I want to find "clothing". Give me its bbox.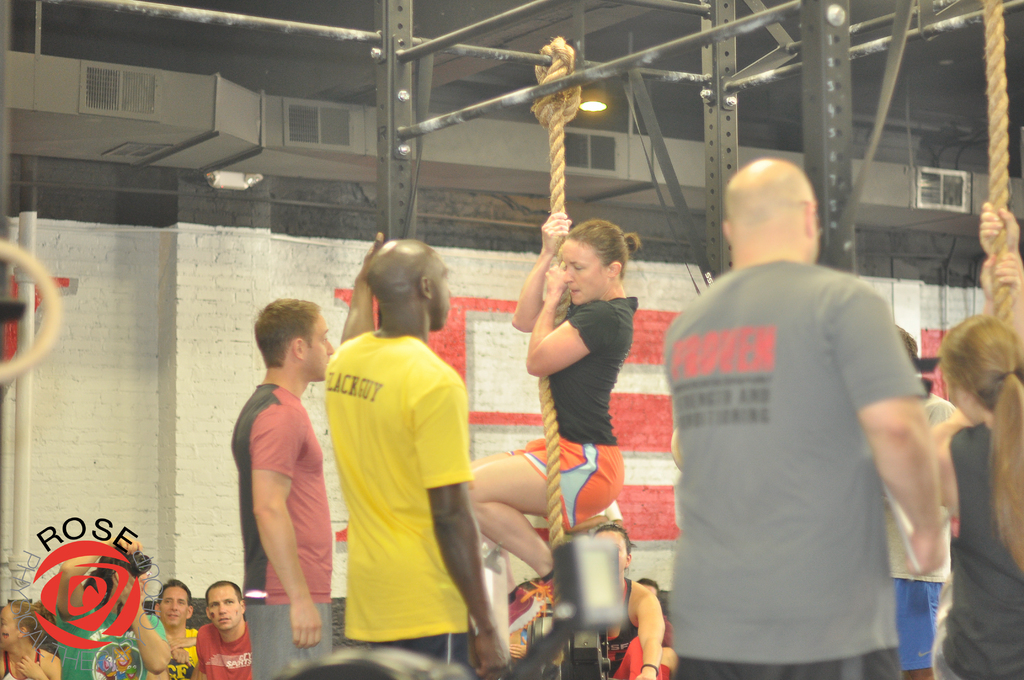
{"x1": 938, "y1": 413, "x2": 1023, "y2": 679}.
